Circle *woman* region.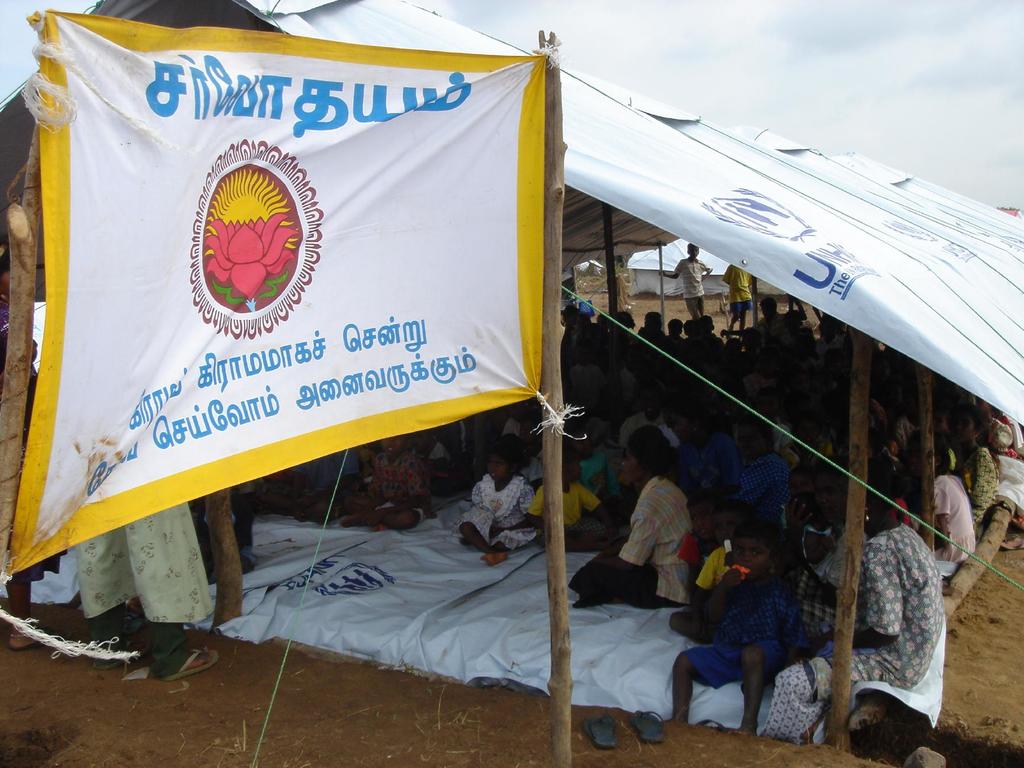
Region: region(754, 467, 948, 740).
